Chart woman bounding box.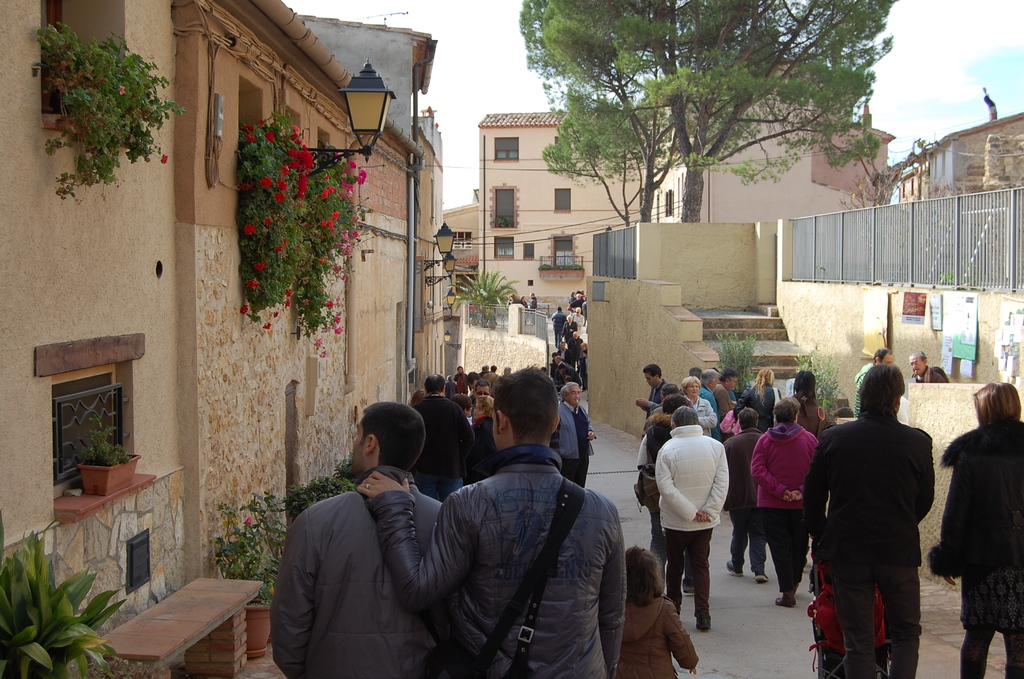
Charted: rect(733, 366, 783, 427).
